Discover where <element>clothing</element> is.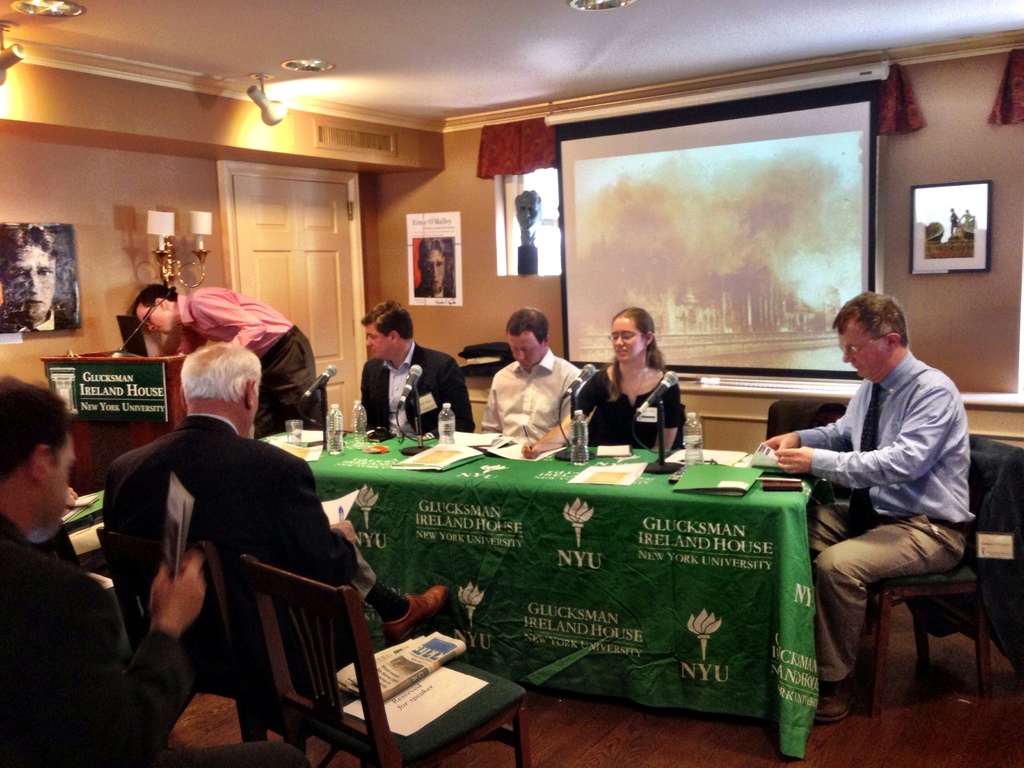
Discovered at box=[175, 292, 321, 426].
